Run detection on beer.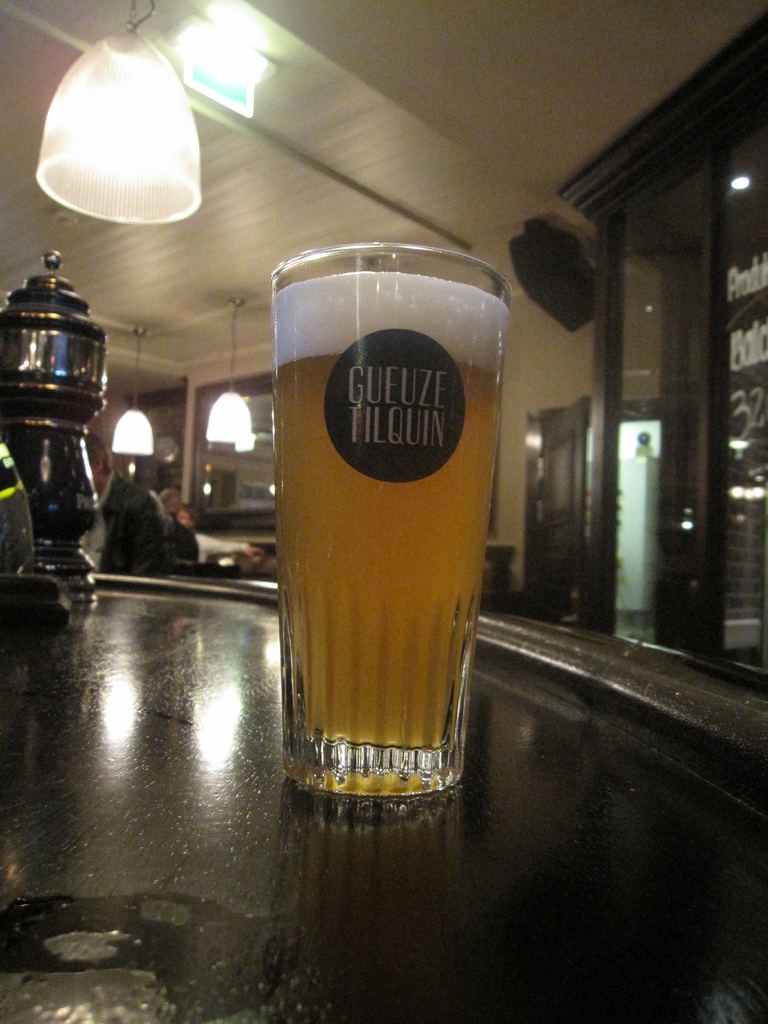
Result: region(253, 241, 515, 813).
